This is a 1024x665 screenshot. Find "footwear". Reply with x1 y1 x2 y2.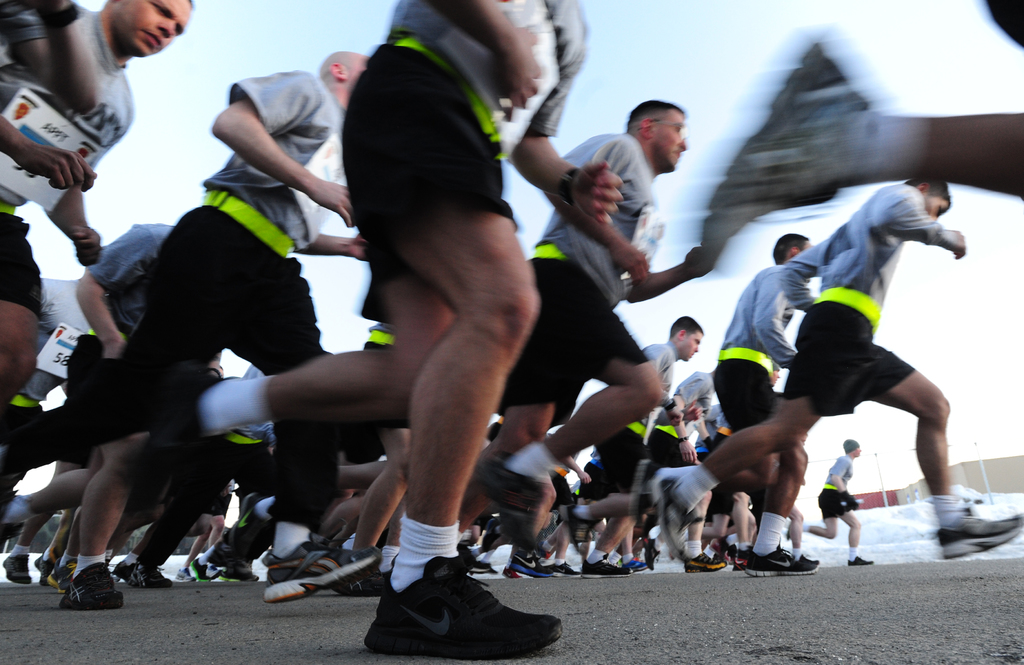
120 558 173 584.
